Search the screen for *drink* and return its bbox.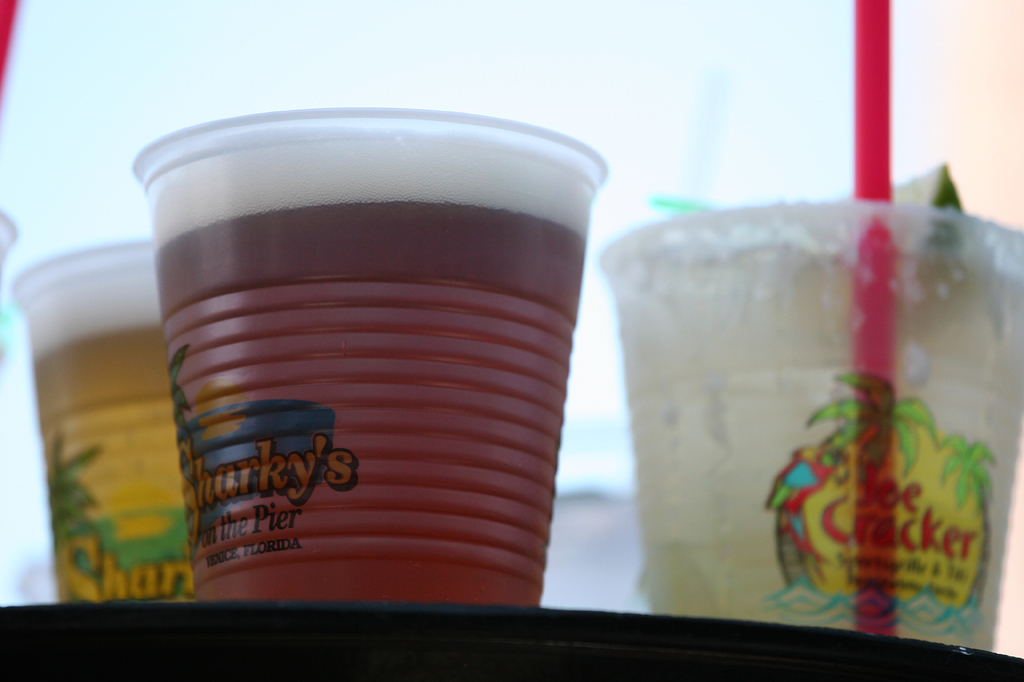
Found: box=[10, 244, 191, 601].
